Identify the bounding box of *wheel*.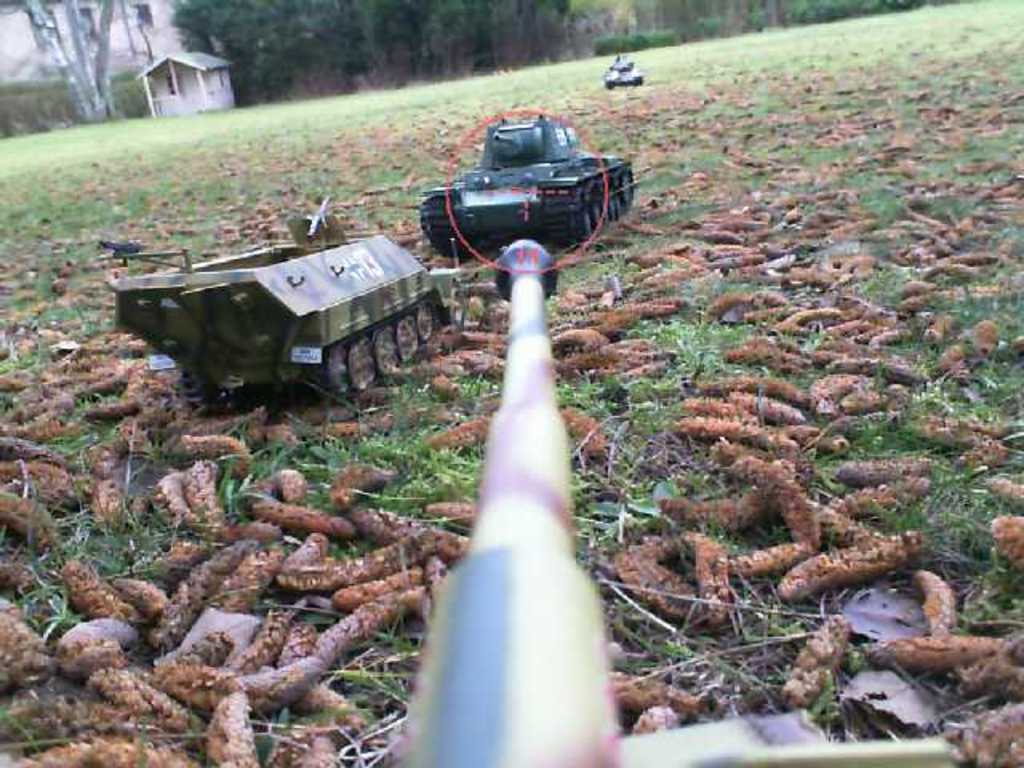
(x1=608, y1=198, x2=619, y2=218).
